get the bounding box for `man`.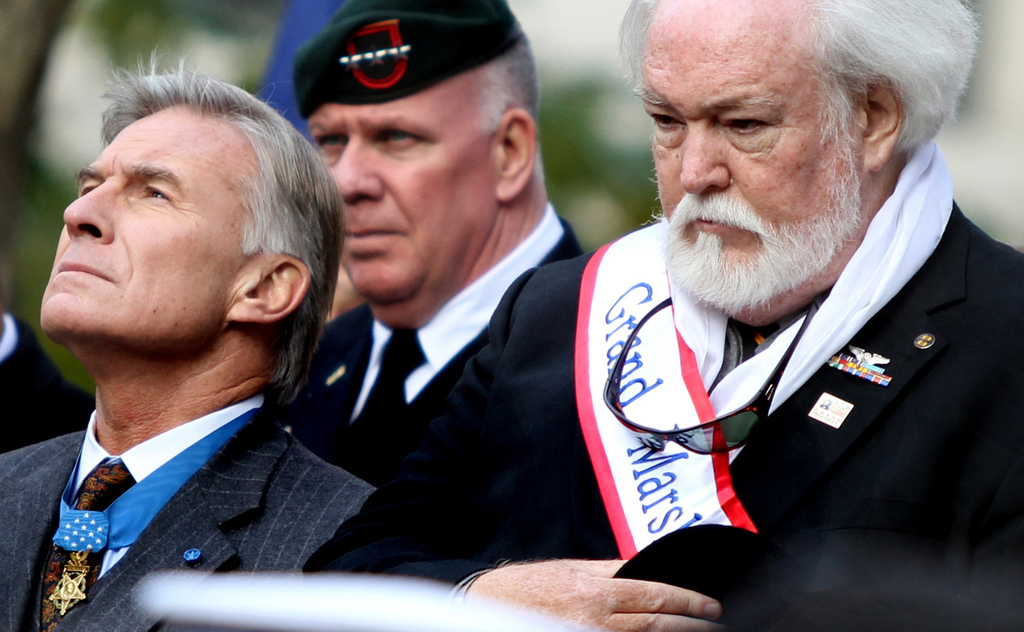
bbox(0, 61, 457, 614).
